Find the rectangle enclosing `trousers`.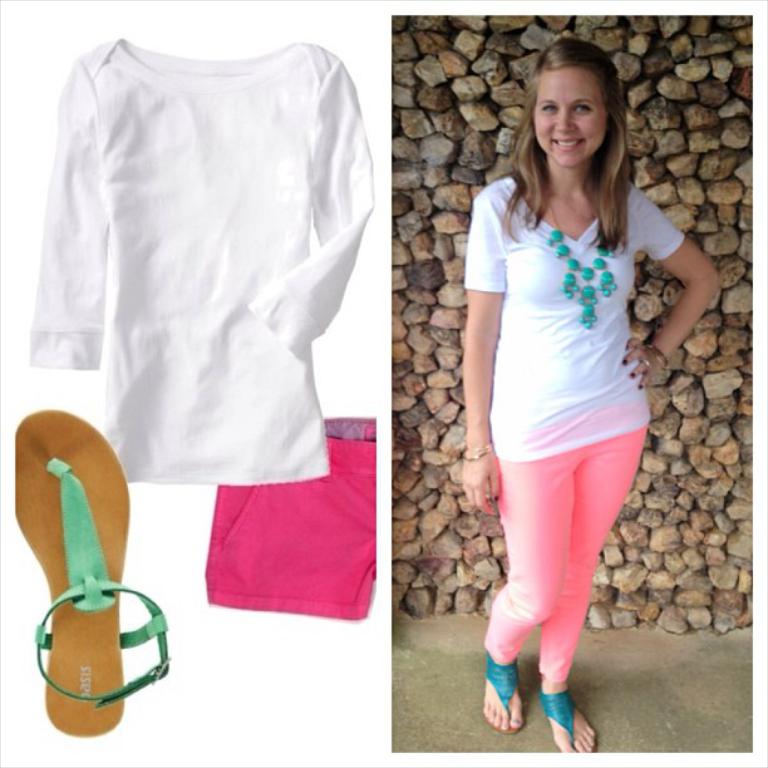
box(479, 399, 650, 683).
